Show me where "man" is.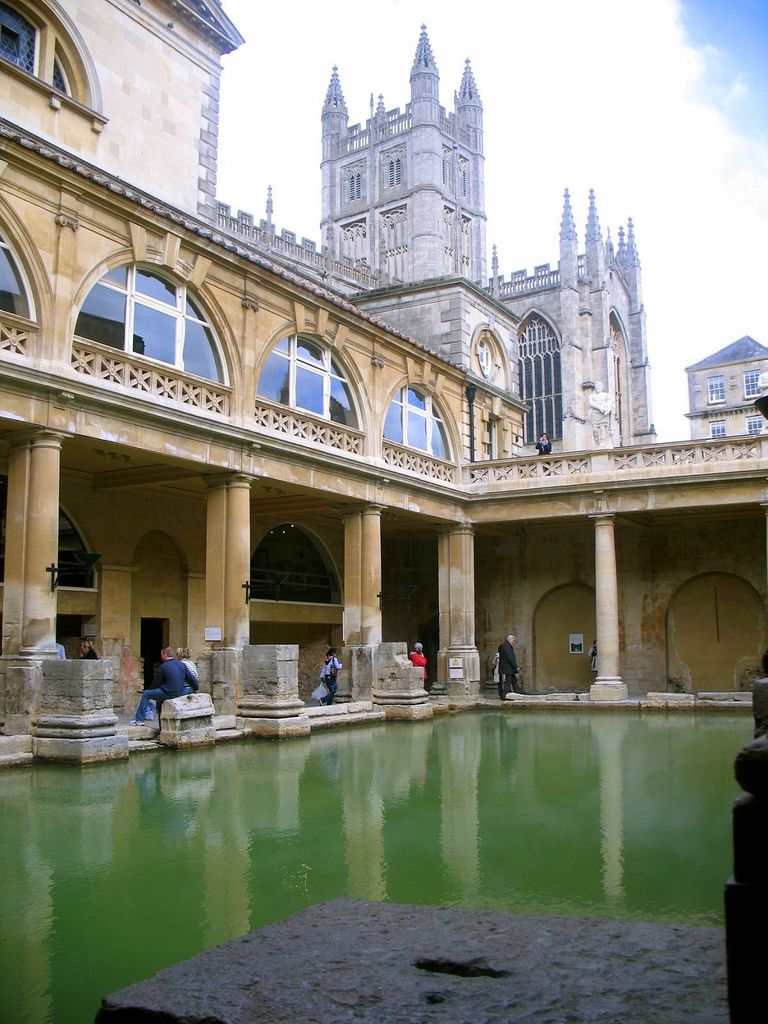
"man" is at bbox(132, 645, 202, 723).
